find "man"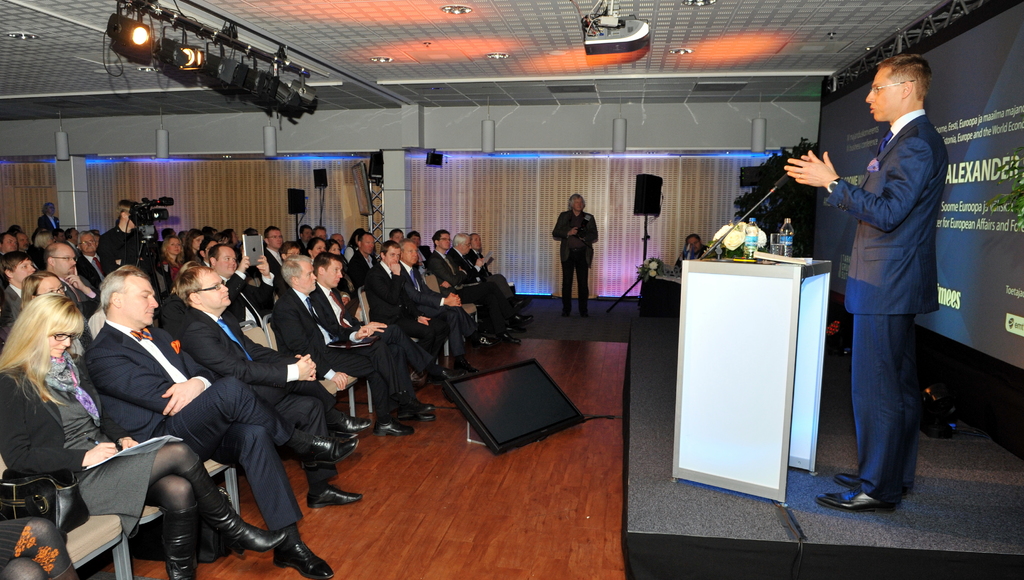
(x1=202, y1=246, x2=275, y2=340)
